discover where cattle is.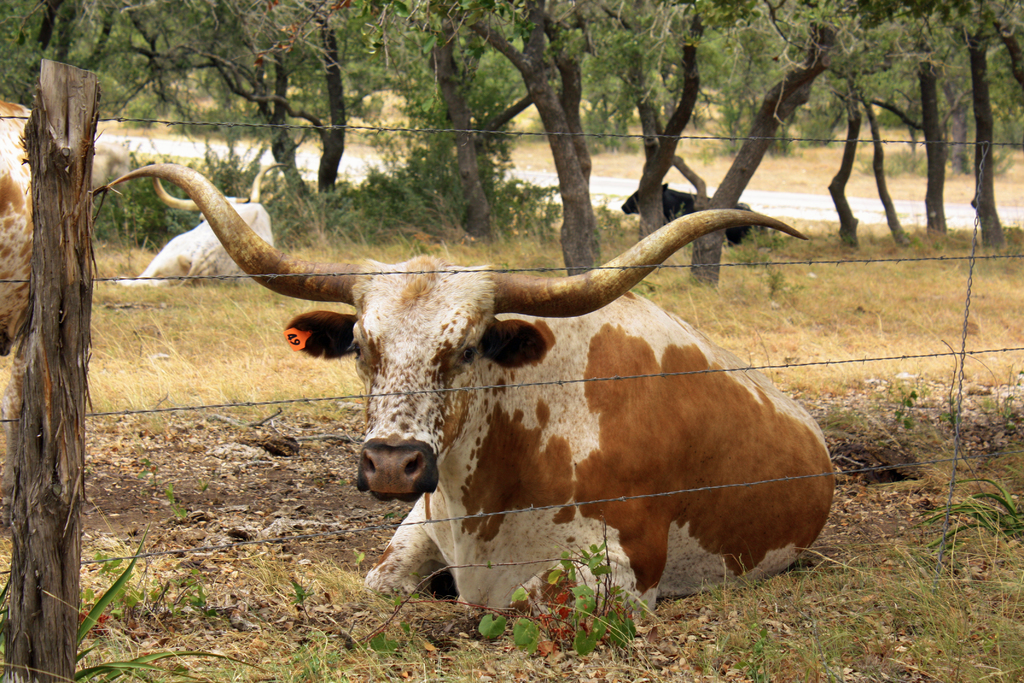
Discovered at 0:99:131:526.
